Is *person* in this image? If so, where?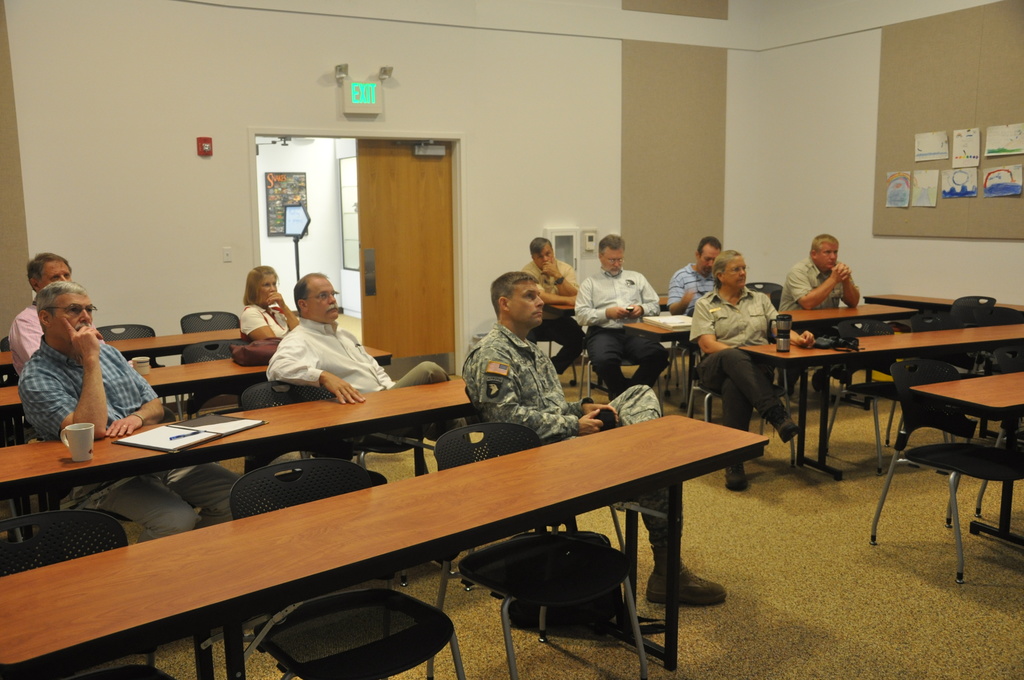
Yes, at 573,231,670,404.
